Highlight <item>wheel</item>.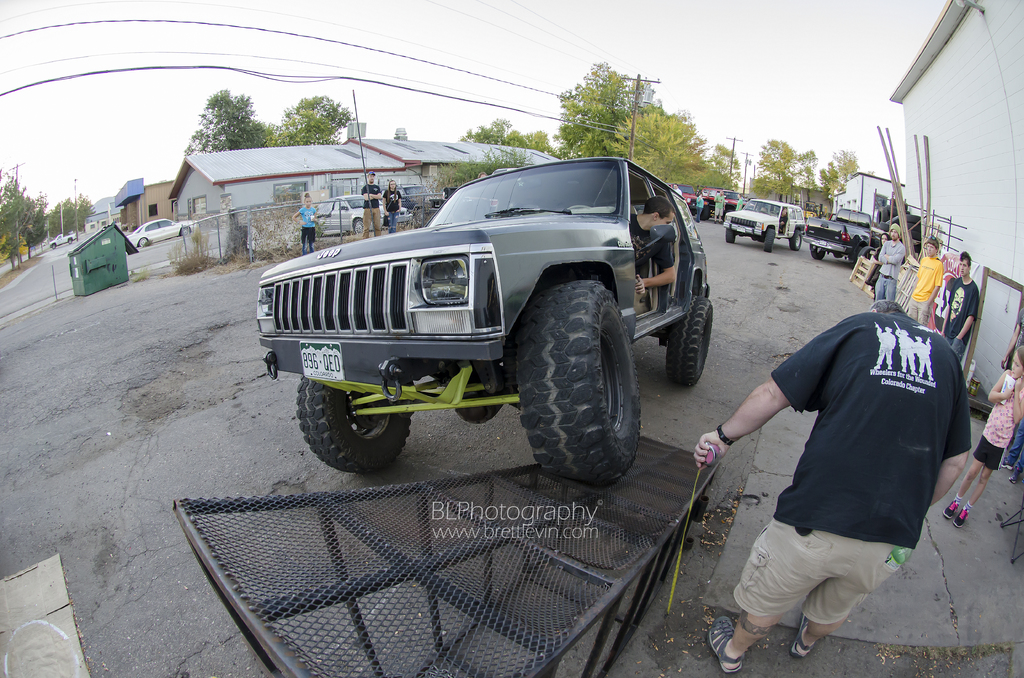
Highlighted region: <bbox>292, 376, 414, 474</bbox>.
